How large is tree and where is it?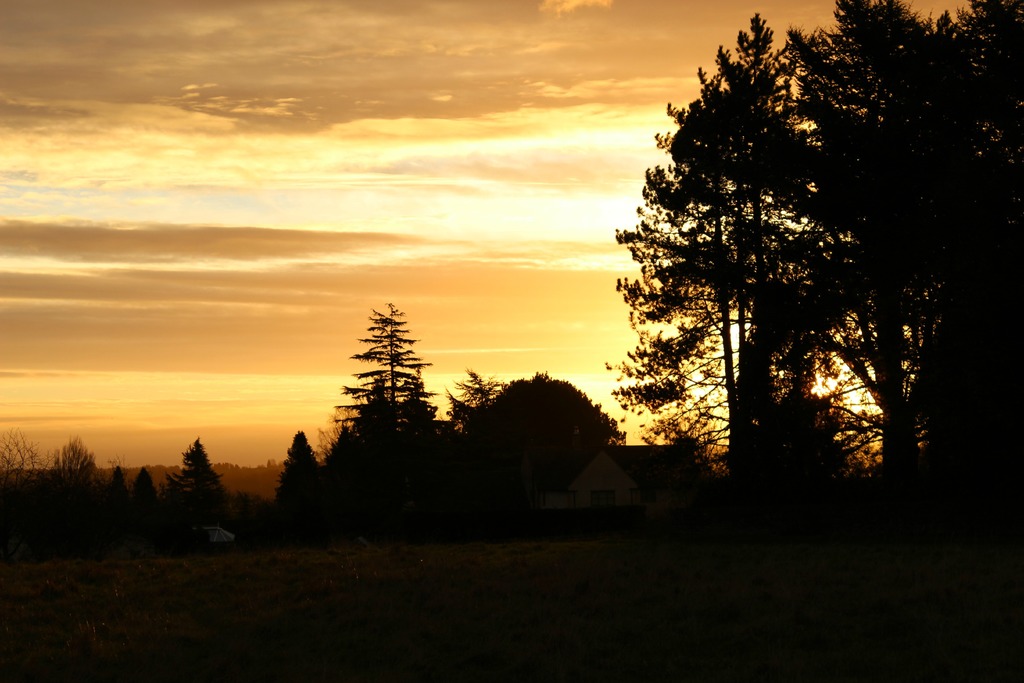
Bounding box: 600/0/1023/682.
